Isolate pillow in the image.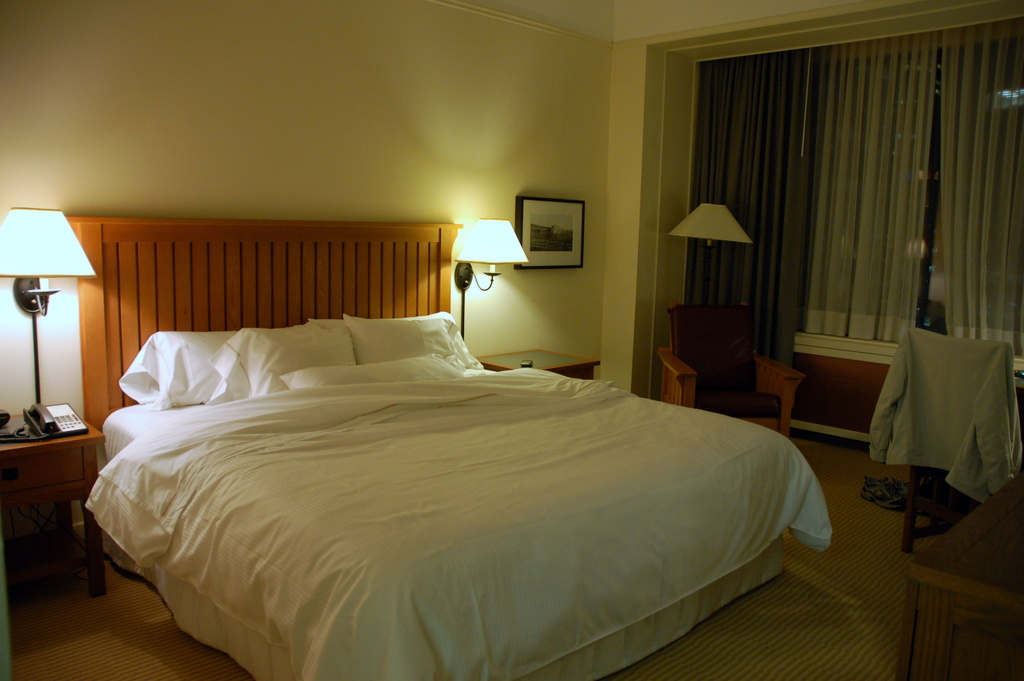
Isolated region: box=[216, 325, 365, 405].
